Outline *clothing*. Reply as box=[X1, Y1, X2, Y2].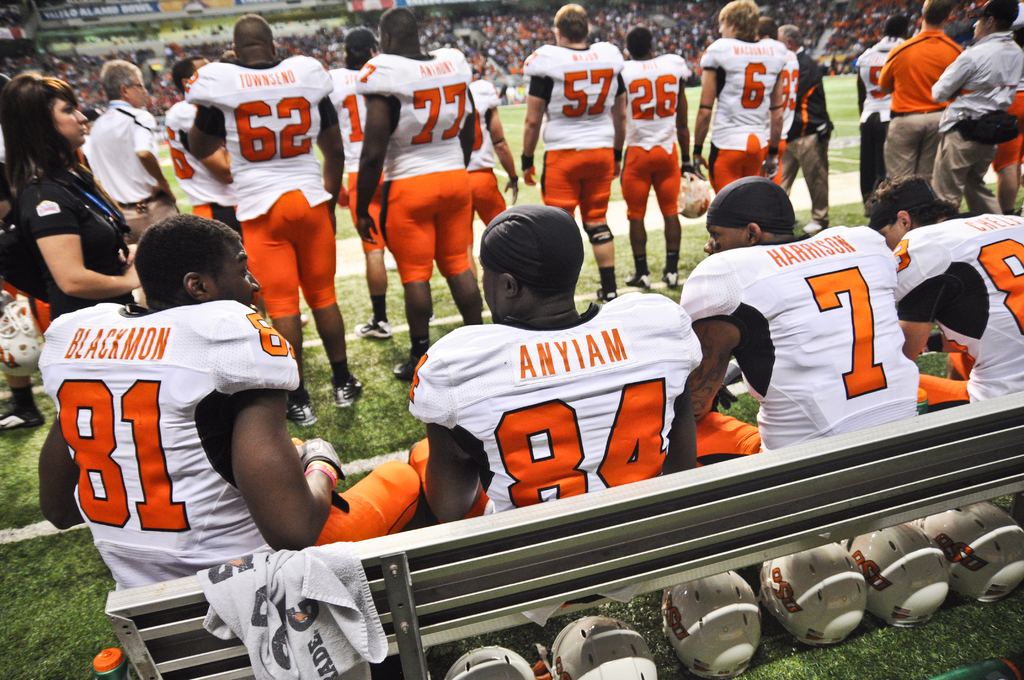
box=[851, 34, 911, 211].
